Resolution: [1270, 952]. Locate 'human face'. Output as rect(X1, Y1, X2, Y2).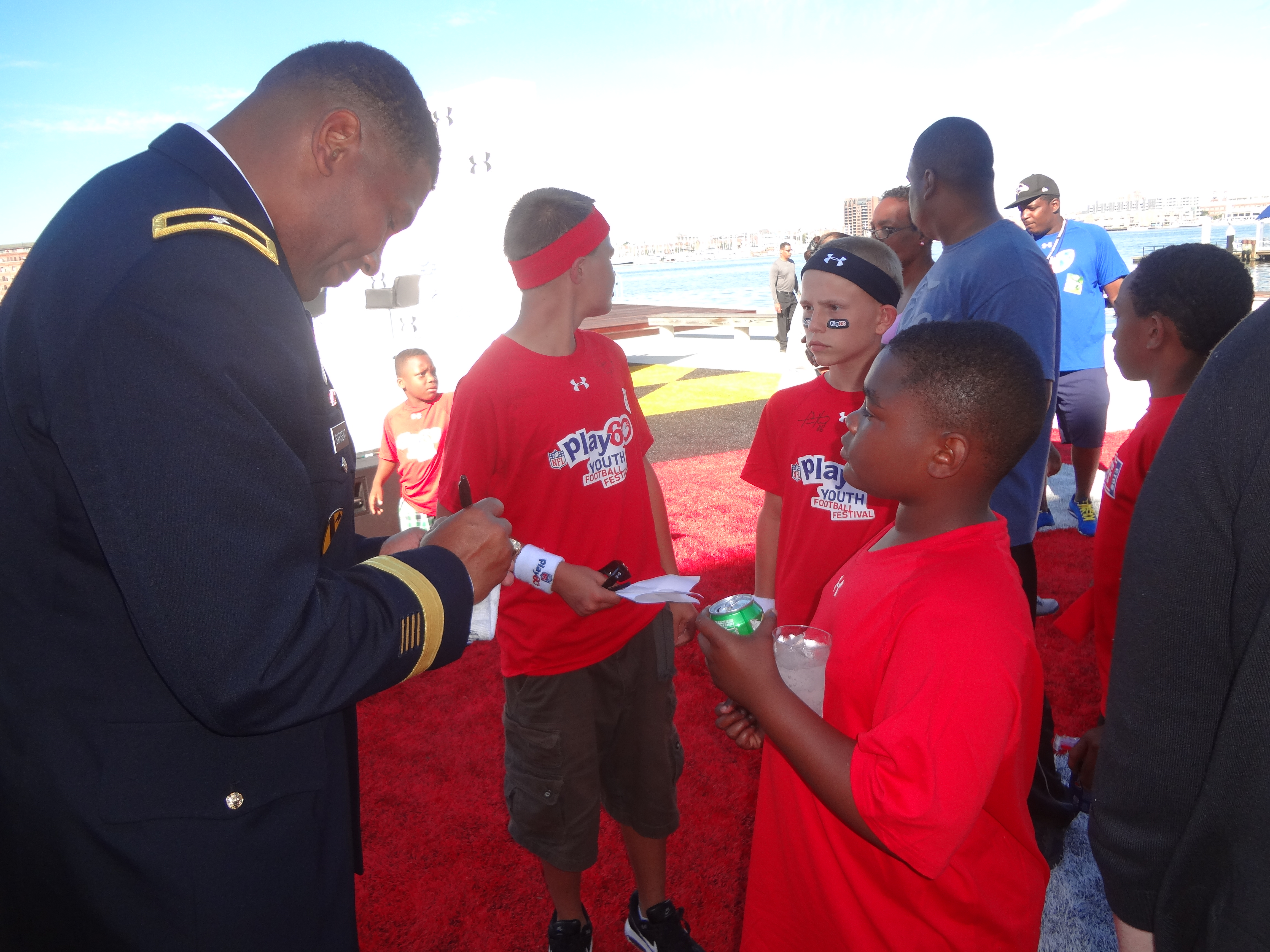
rect(111, 97, 121, 112).
